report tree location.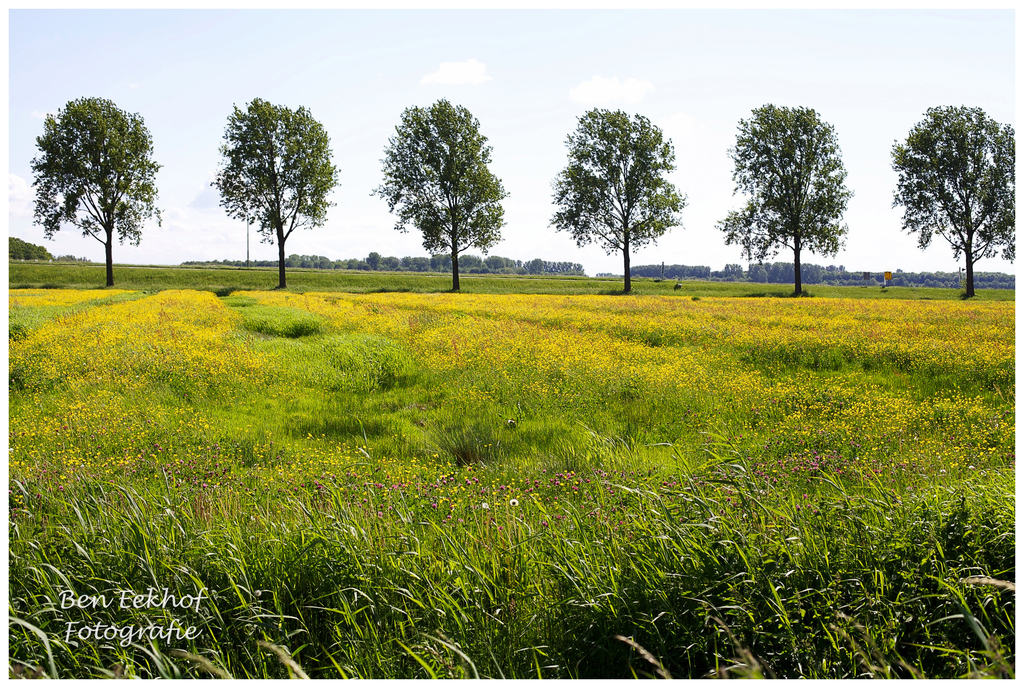
Report: {"left": 544, "top": 106, "right": 692, "bottom": 298}.
